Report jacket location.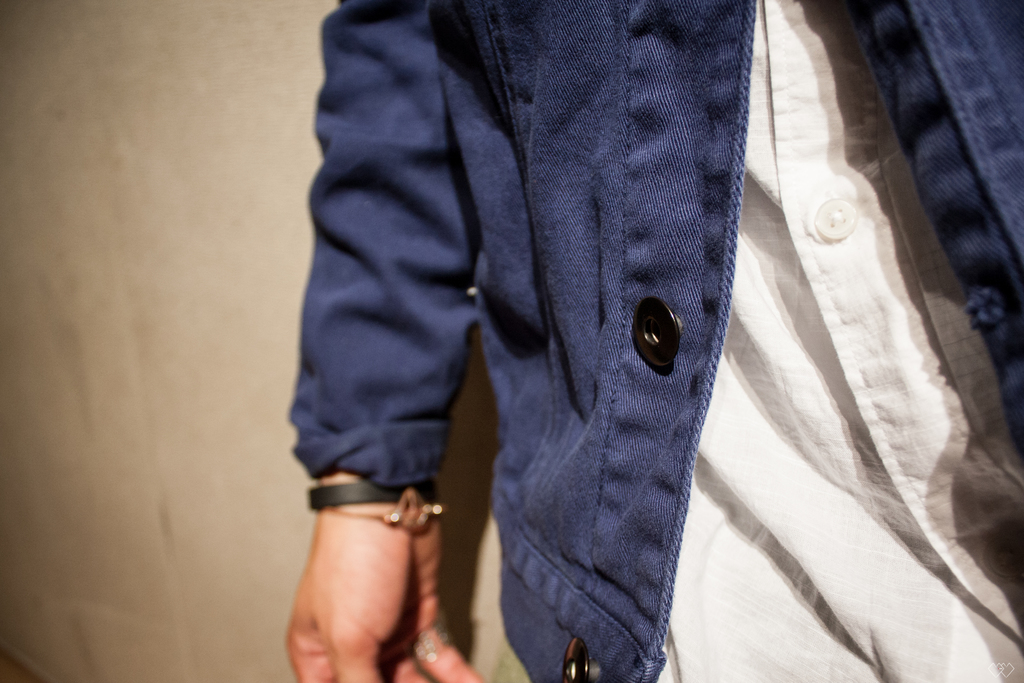
Report: rect(290, 0, 1023, 682).
